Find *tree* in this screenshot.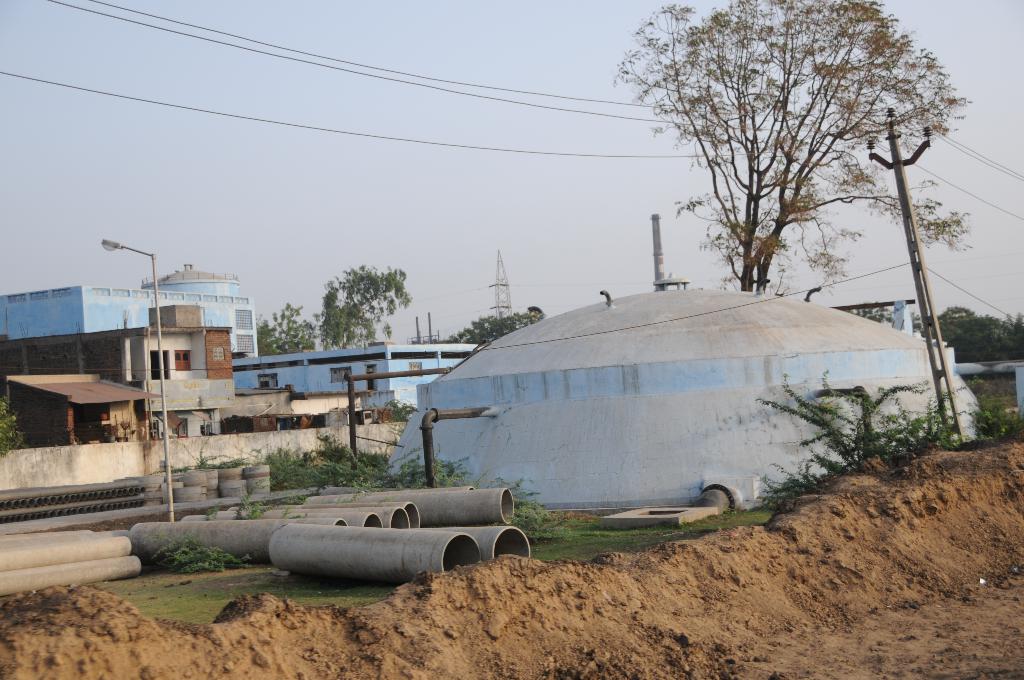
The bounding box for *tree* is crop(605, 0, 977, 310).
